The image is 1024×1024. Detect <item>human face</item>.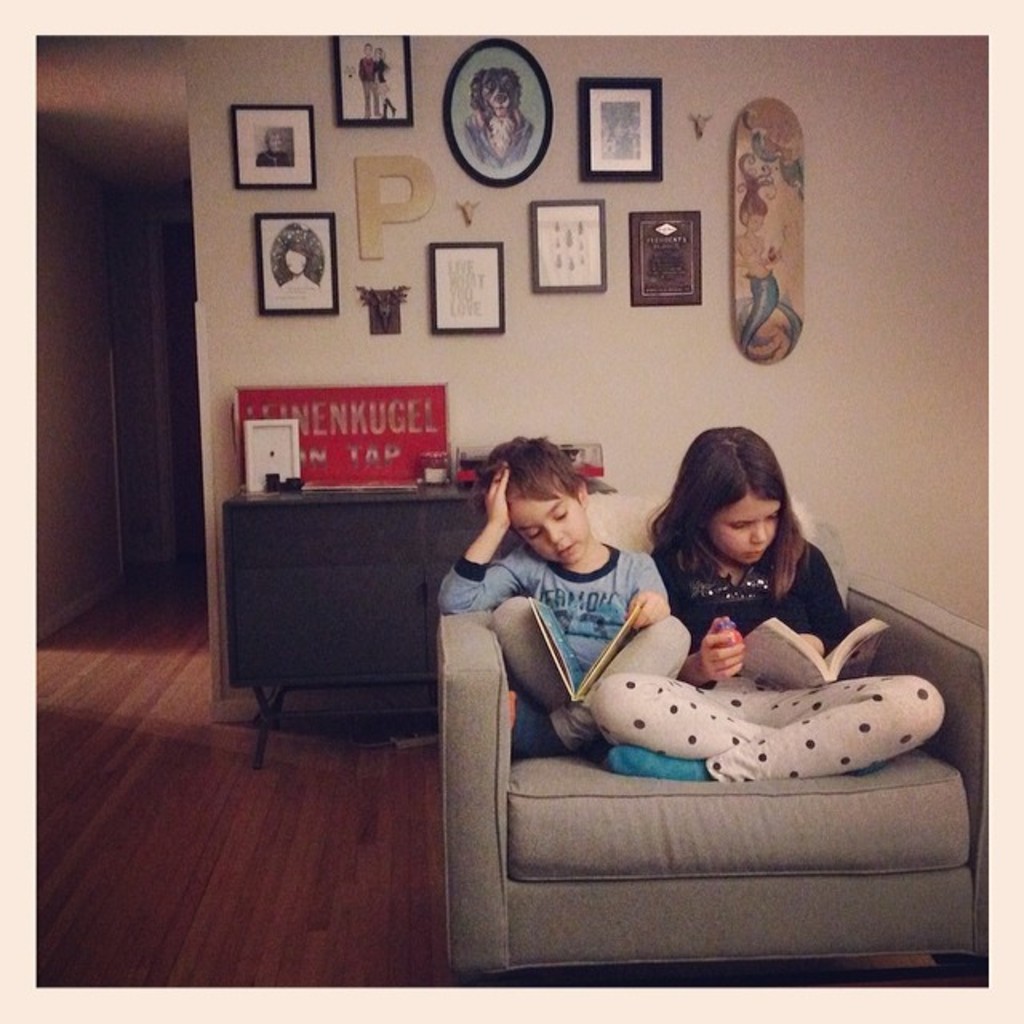
Detection: x1=712 y1=504 x2=779 y2=562.
